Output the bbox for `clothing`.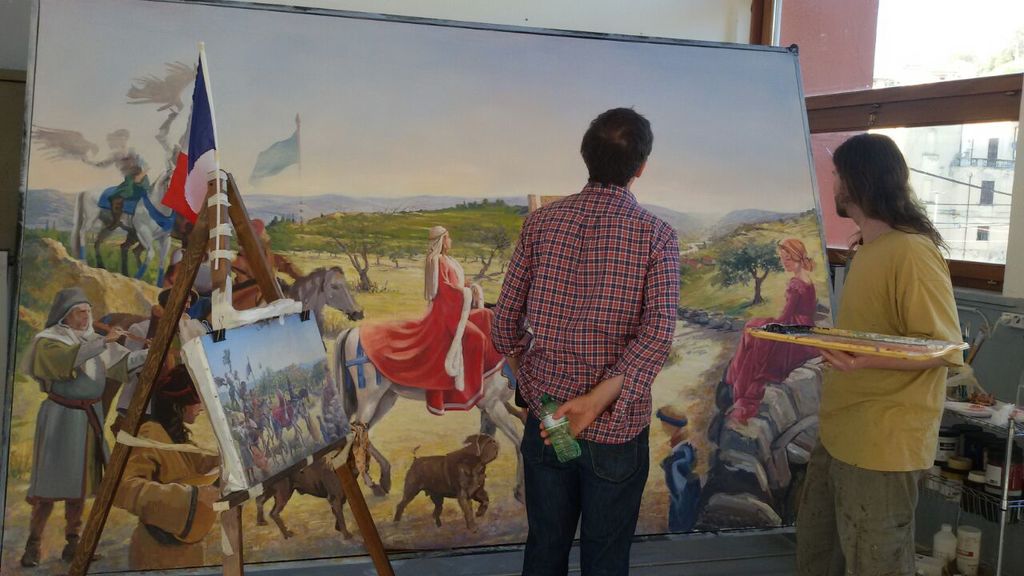
bbox(726, 274, 823, 428).
